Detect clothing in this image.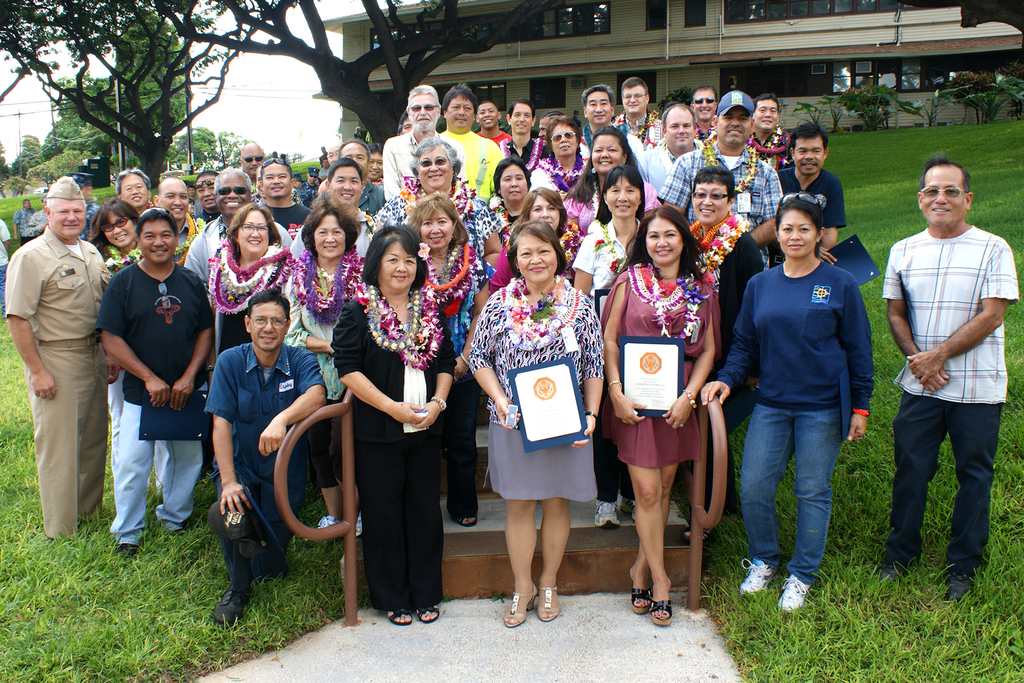
Detection: <bbox>319, 288, 460, 616</bbox>.
